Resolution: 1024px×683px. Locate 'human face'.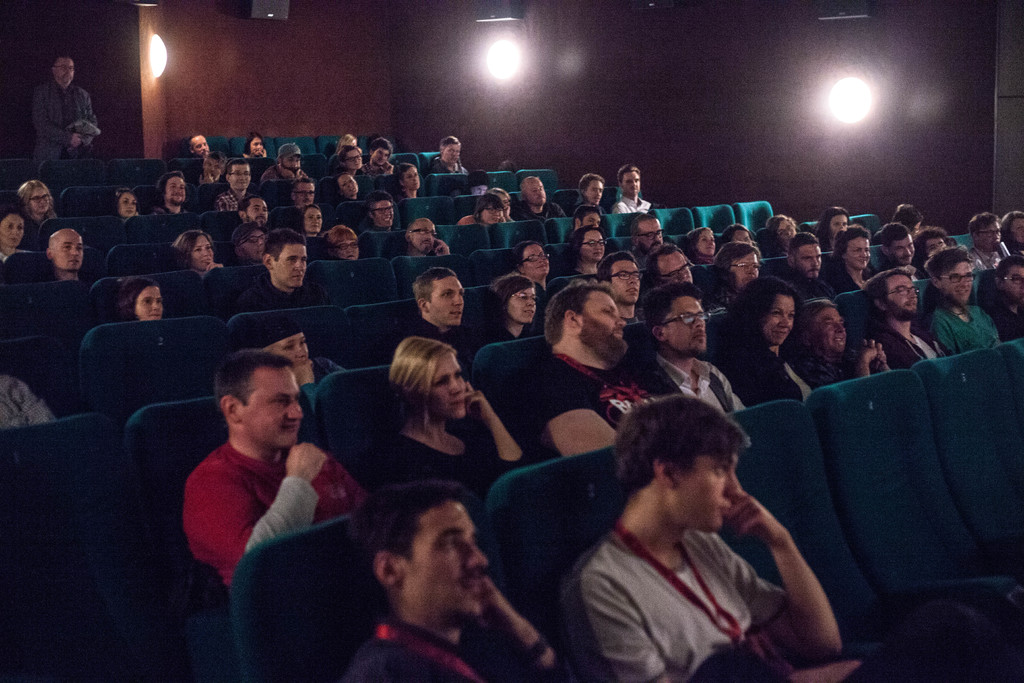
(x1=300, y1=180, x2=316, y2=208).
